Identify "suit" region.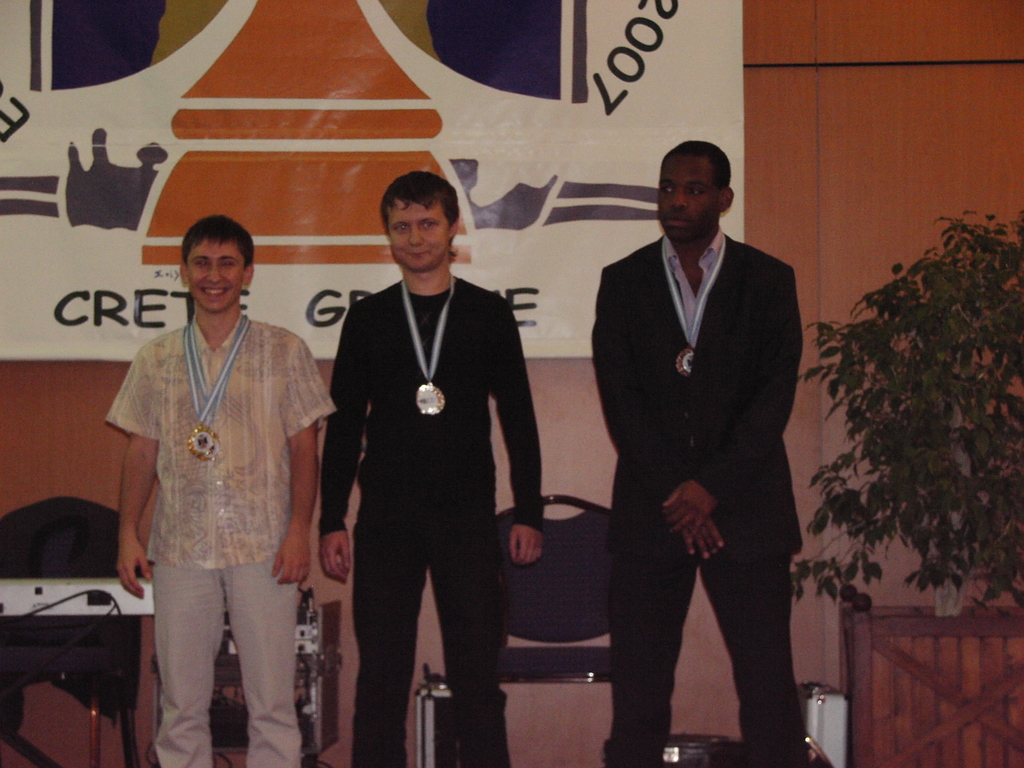
Region: [left=584, top=223, right=808, bottom=767].
